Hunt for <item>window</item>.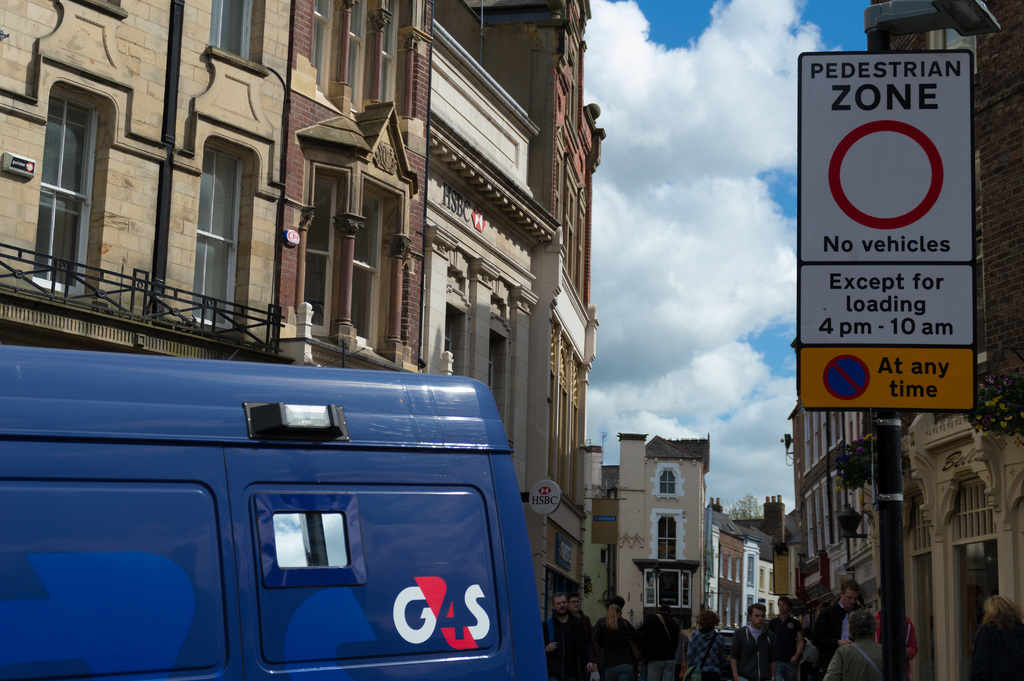
Hunted down at (184,147,237,327).
